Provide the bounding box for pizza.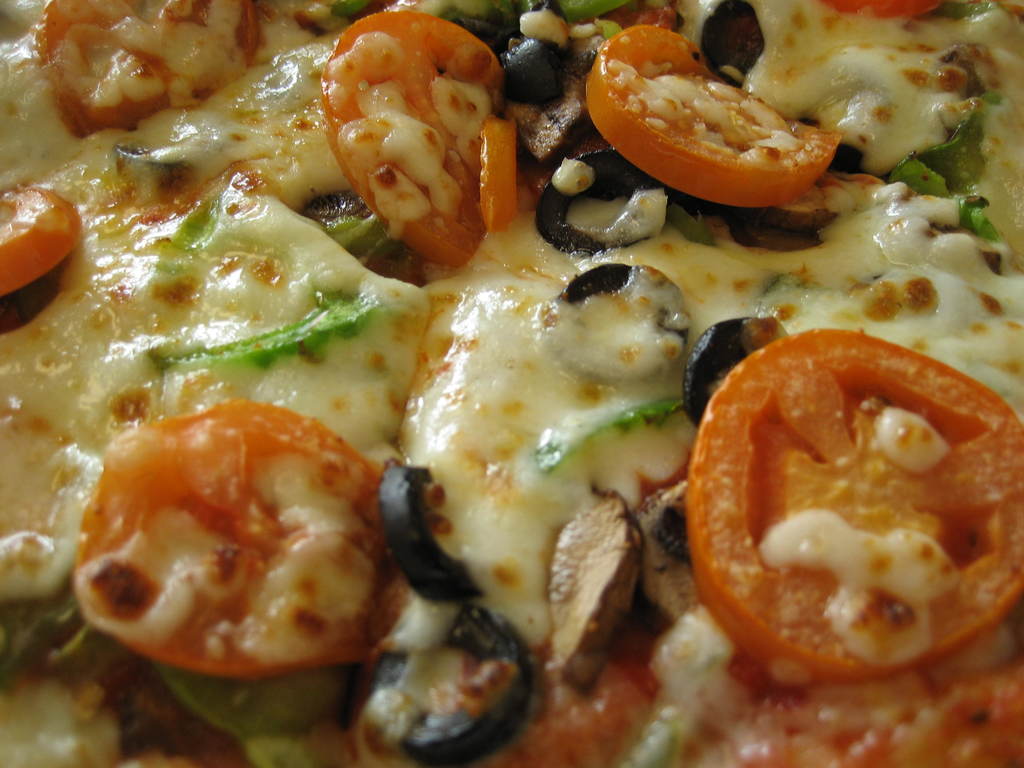
{"left": 1, "top": 0, "right": 1023, "bottom": 760}.
